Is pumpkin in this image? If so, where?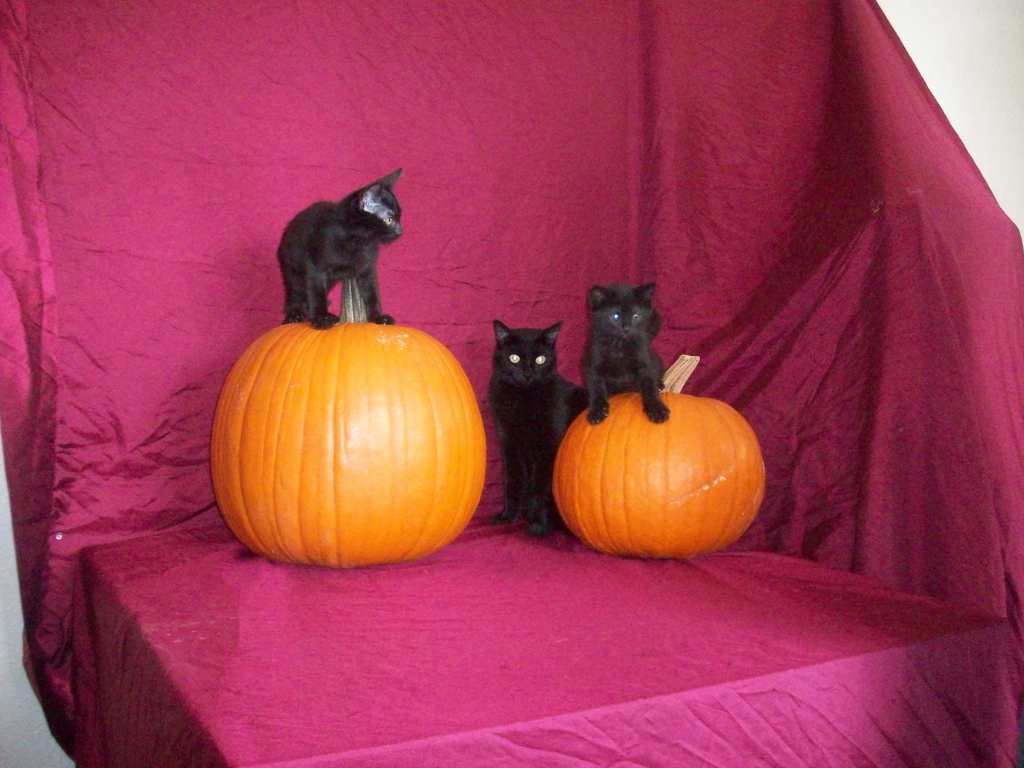
Yes, at bbox=(211, 278, 482, 576).
